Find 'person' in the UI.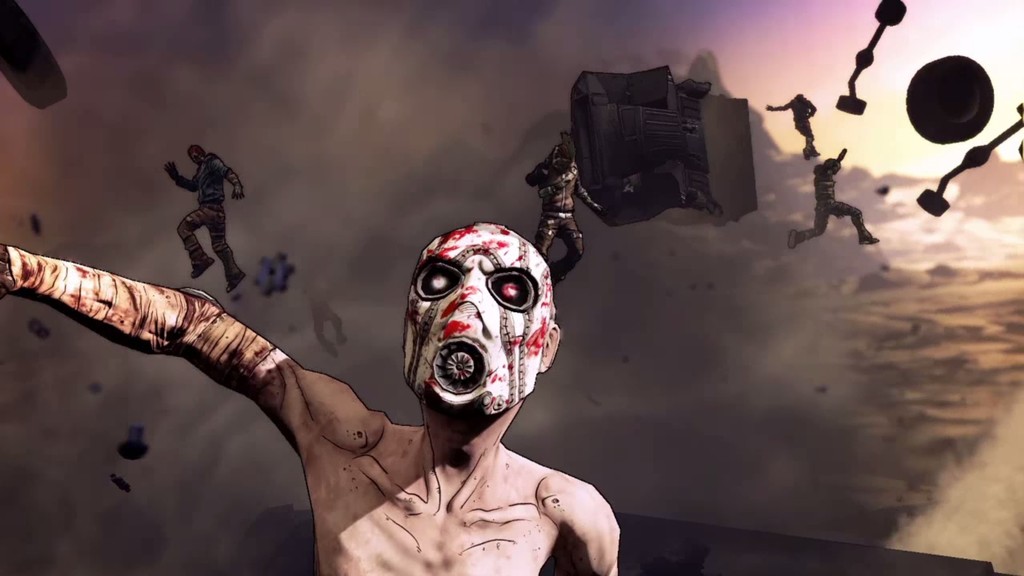
UI element at <box>526,141,609,286</box>.
